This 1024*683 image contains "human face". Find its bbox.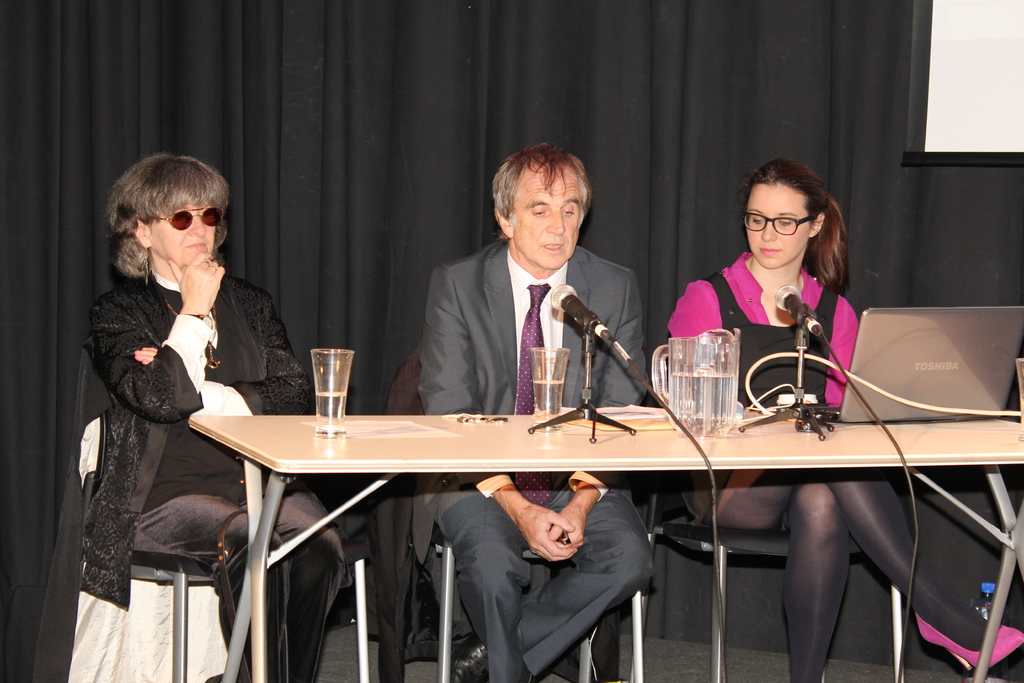
509:168:591:268.
